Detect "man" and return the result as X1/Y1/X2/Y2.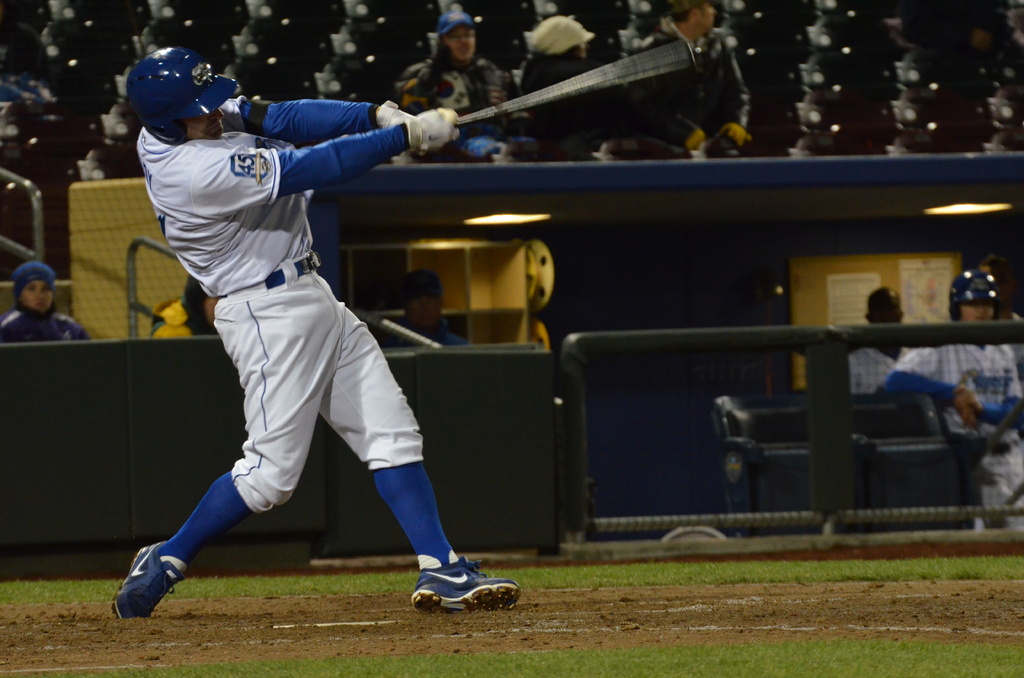
388/262/471/350.
